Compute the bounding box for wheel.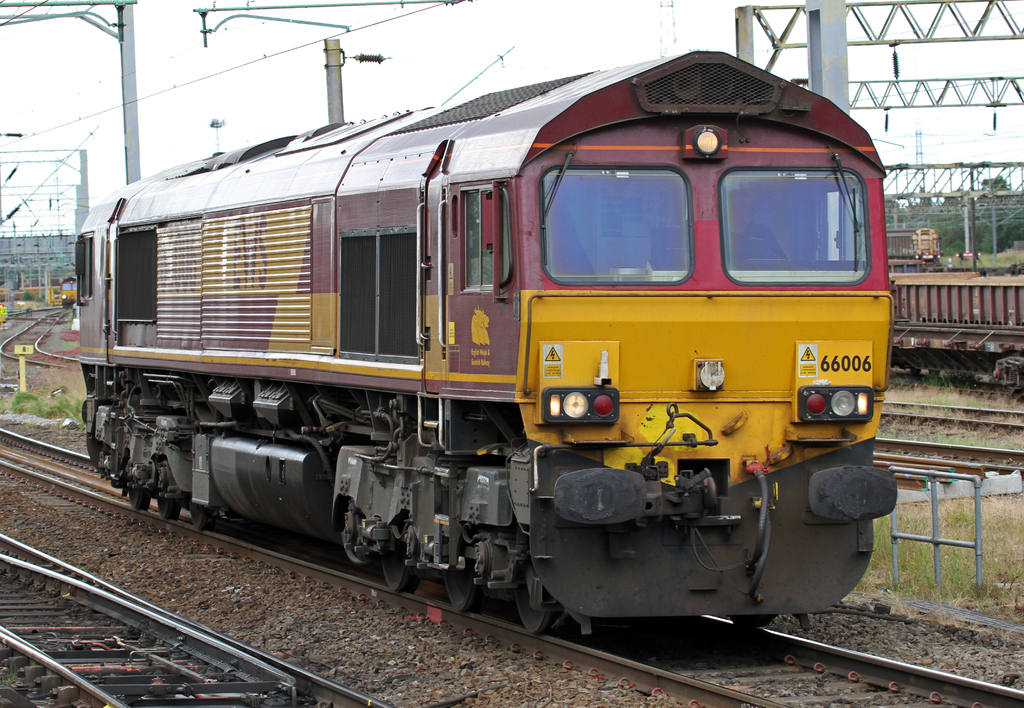
[123,486,150,506].
